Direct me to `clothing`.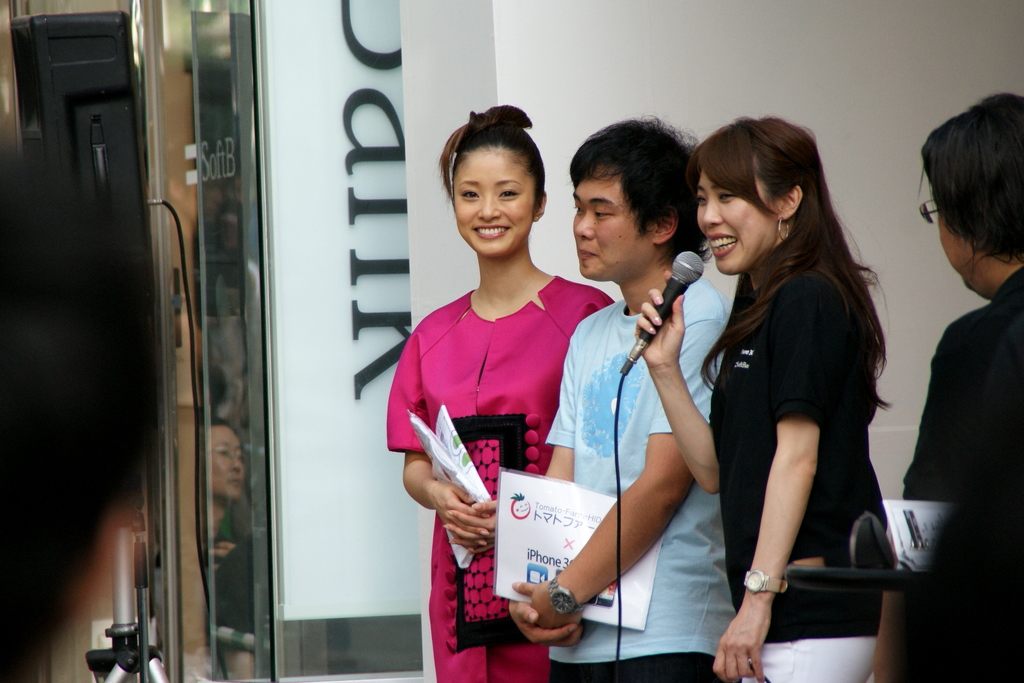
Direction: 897/267/1023/682.
